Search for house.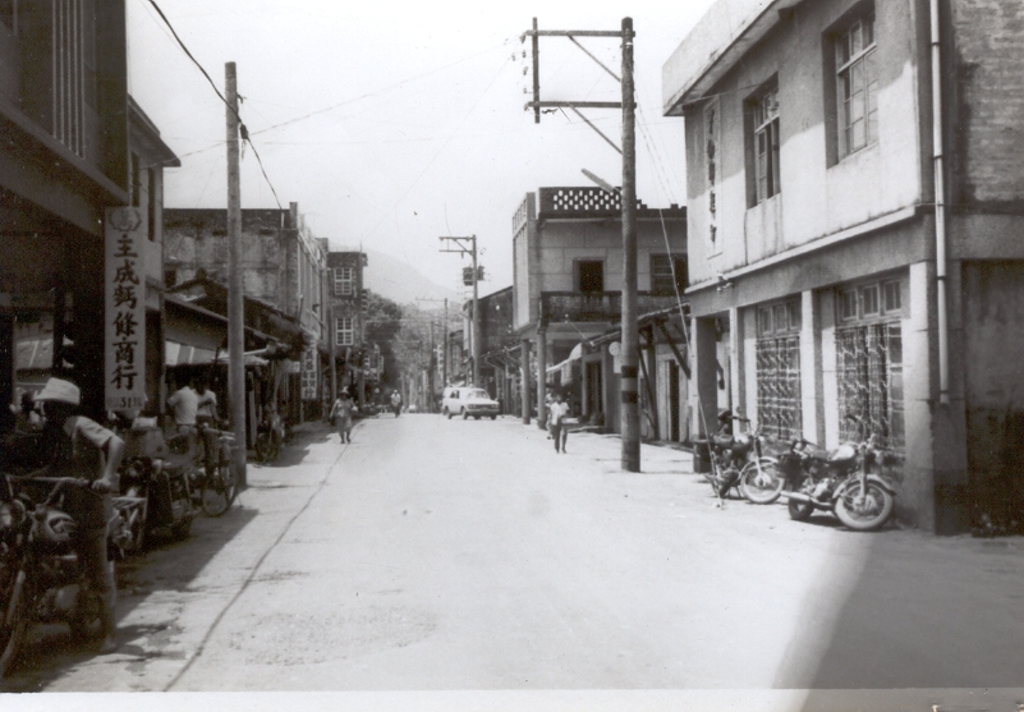
Found at bbox=(459, 282, 513, 410).
